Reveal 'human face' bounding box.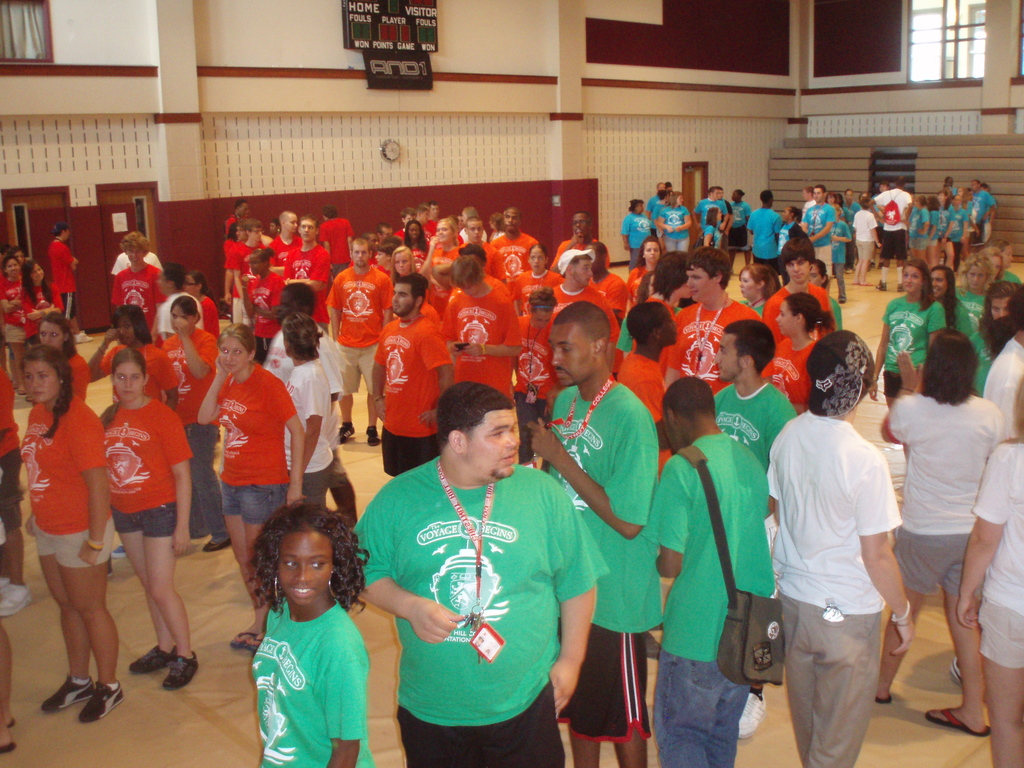
Revealed: pyautogui.locateOnScreen(282, 210, 301, 231).
